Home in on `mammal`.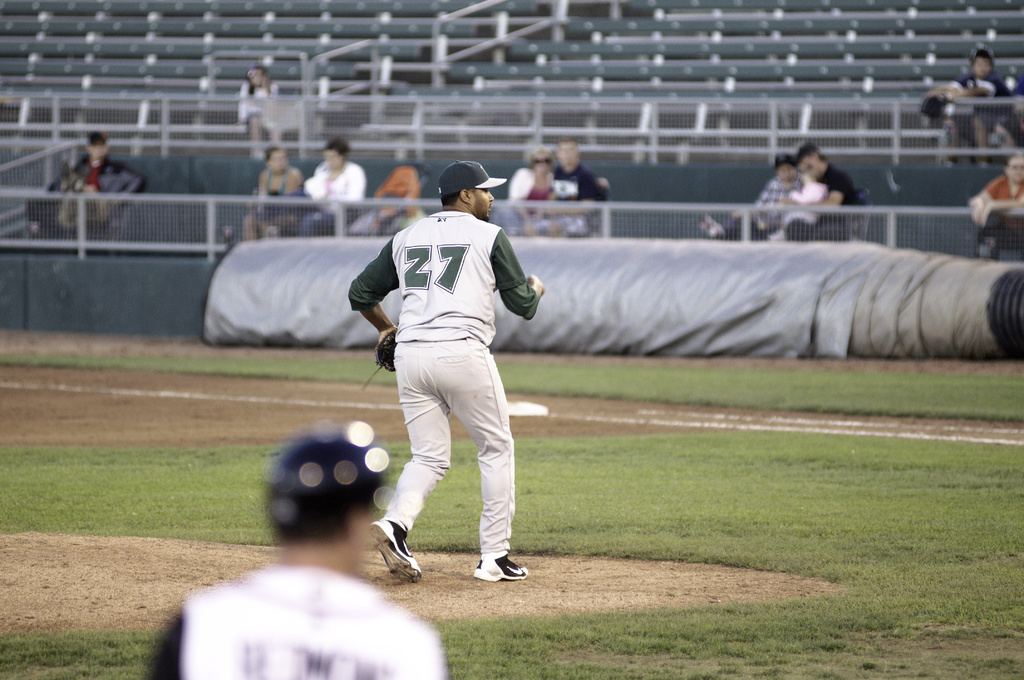
Homed in at x1=970, y1=157, x2=1023, y2=261.
